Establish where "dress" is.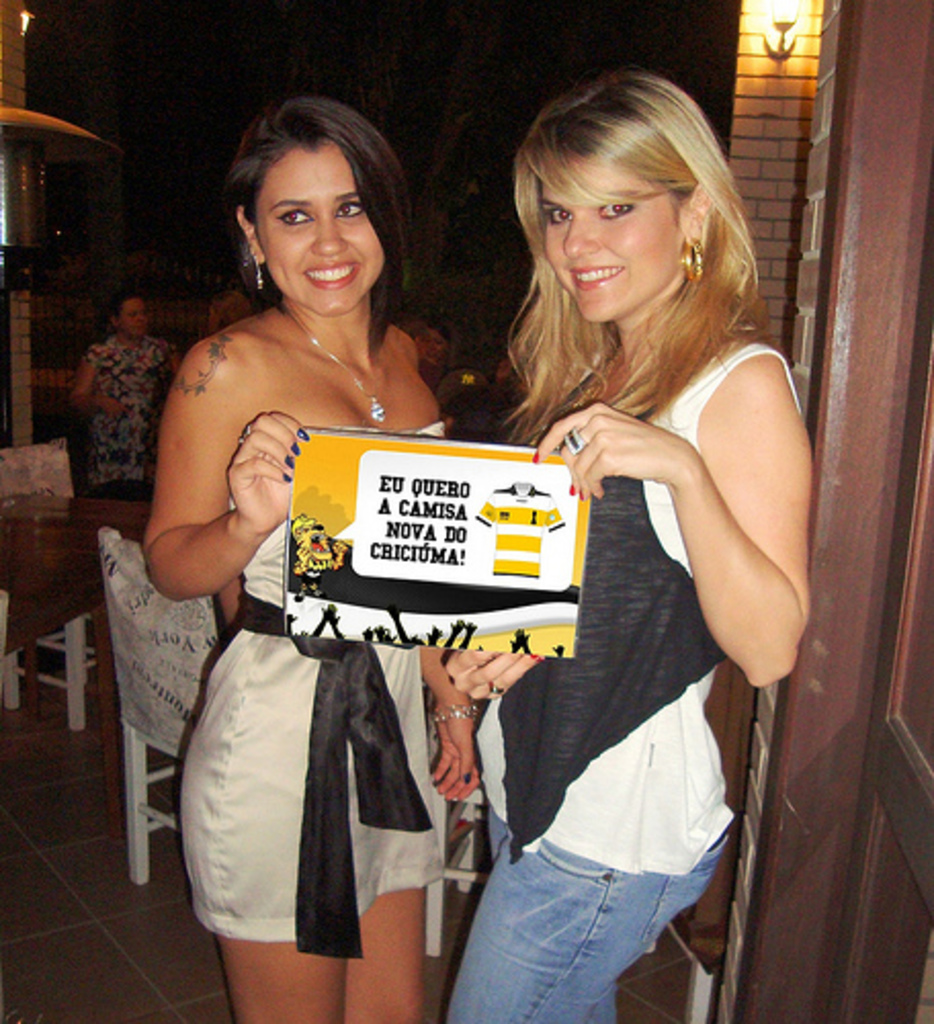
Established at x1=86 y1=332 x2=182 y2=483.
